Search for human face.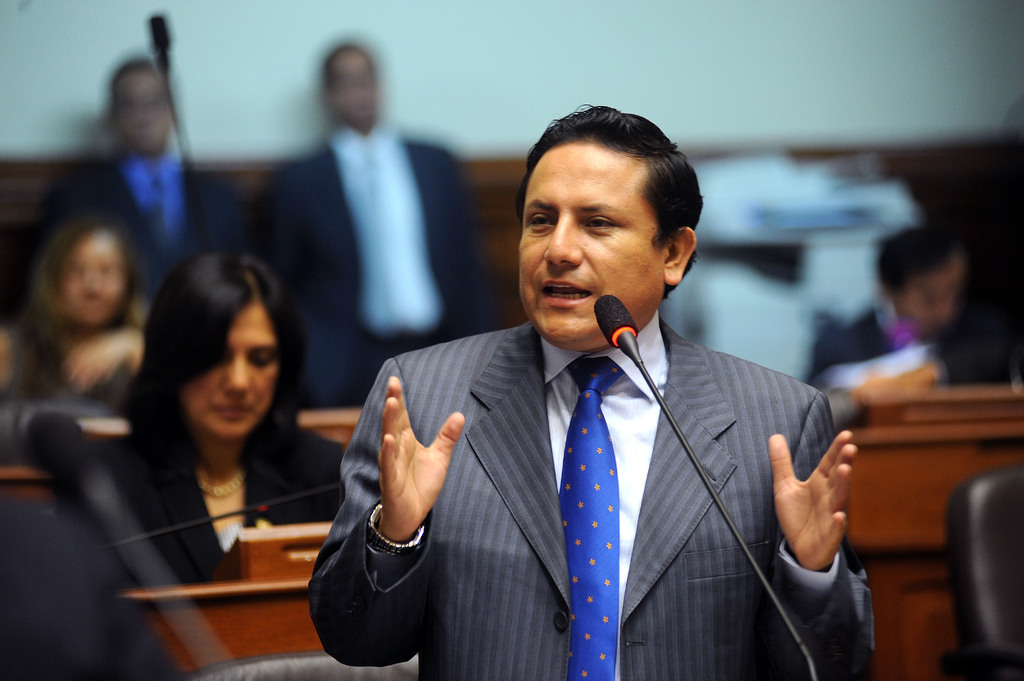
Found at 60/236/124/324.
